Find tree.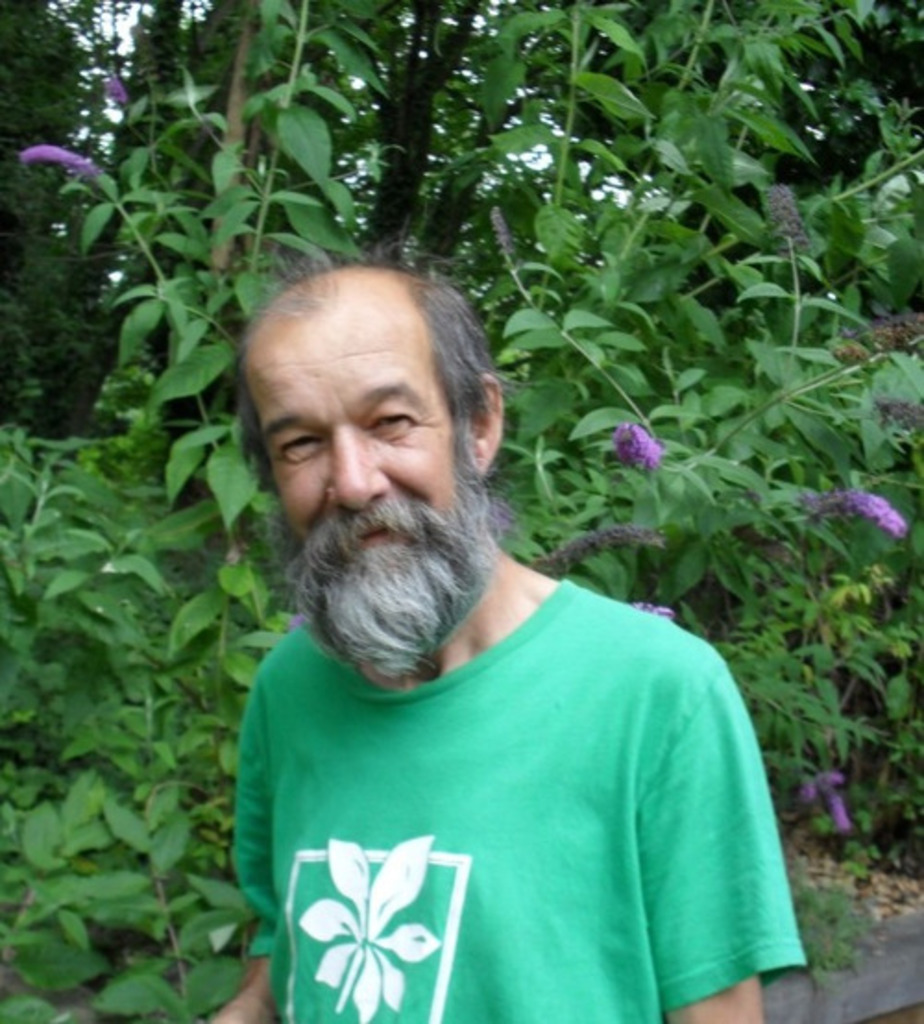
box=[0, 0, 922, 1022].
